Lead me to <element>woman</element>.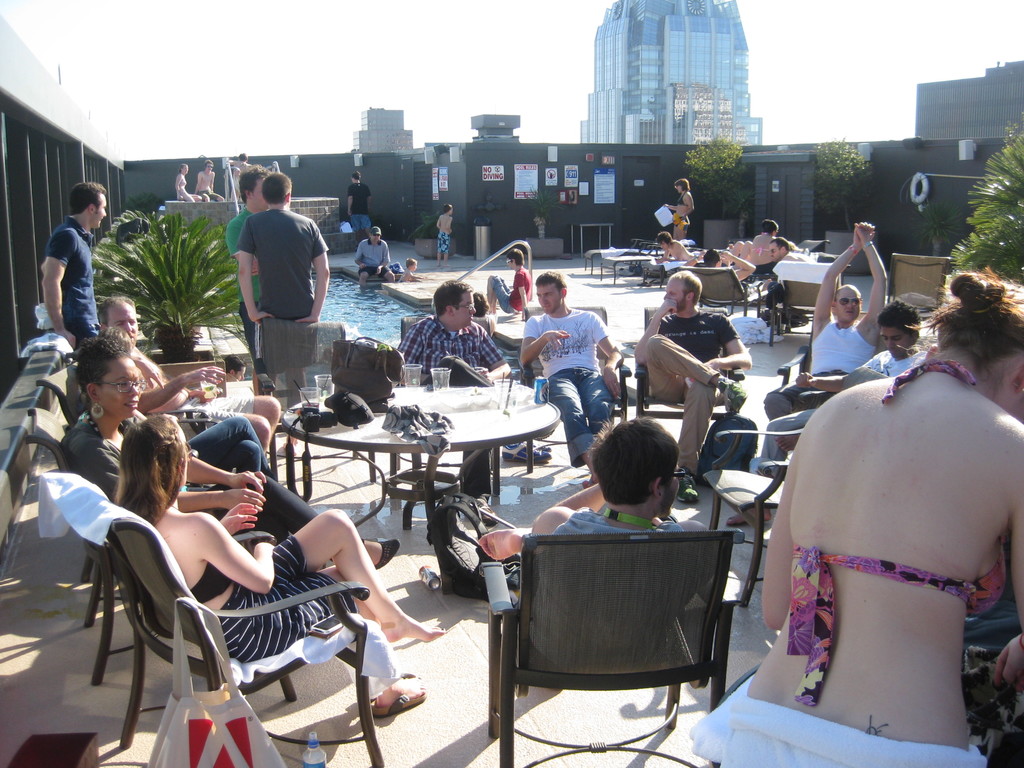
Lead to x1=76 y1=327 x2=411 y2=604.
